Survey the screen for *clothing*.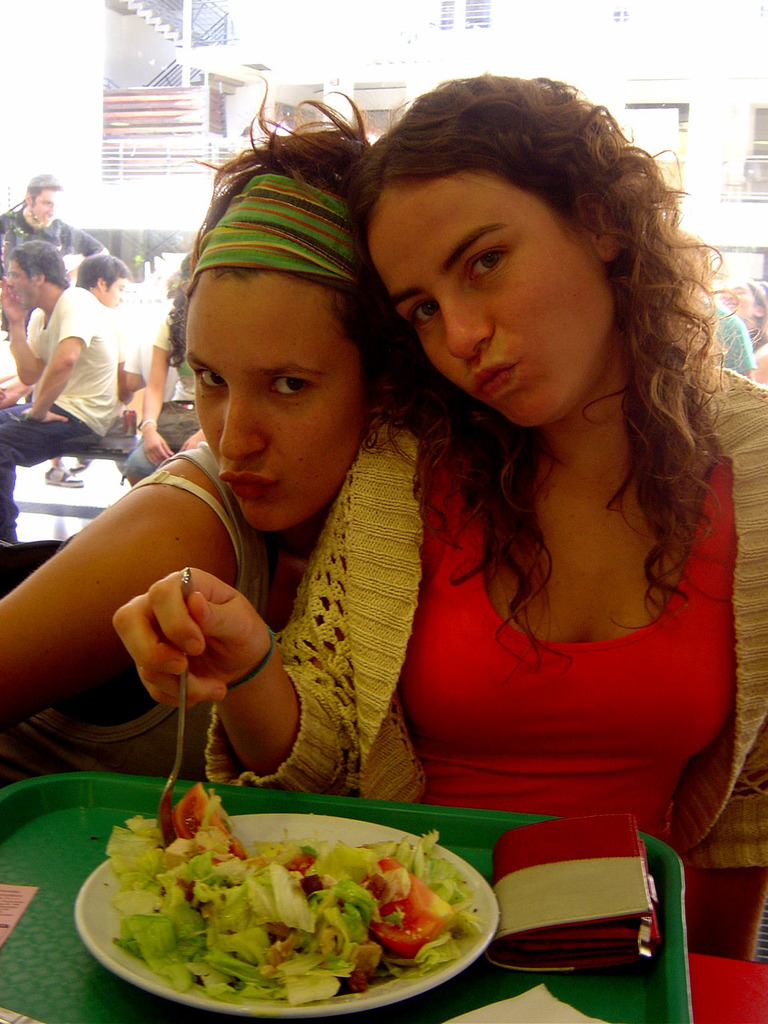
Survey found: box(8, 443, 313, 794).
